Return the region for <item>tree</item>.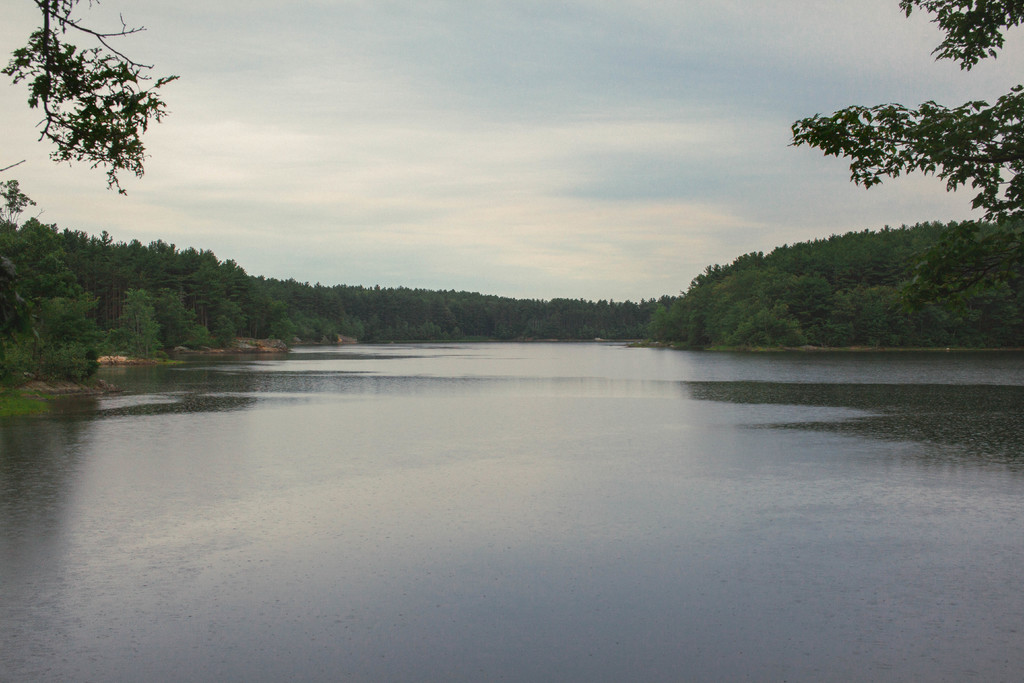
792:0:1023:229.
